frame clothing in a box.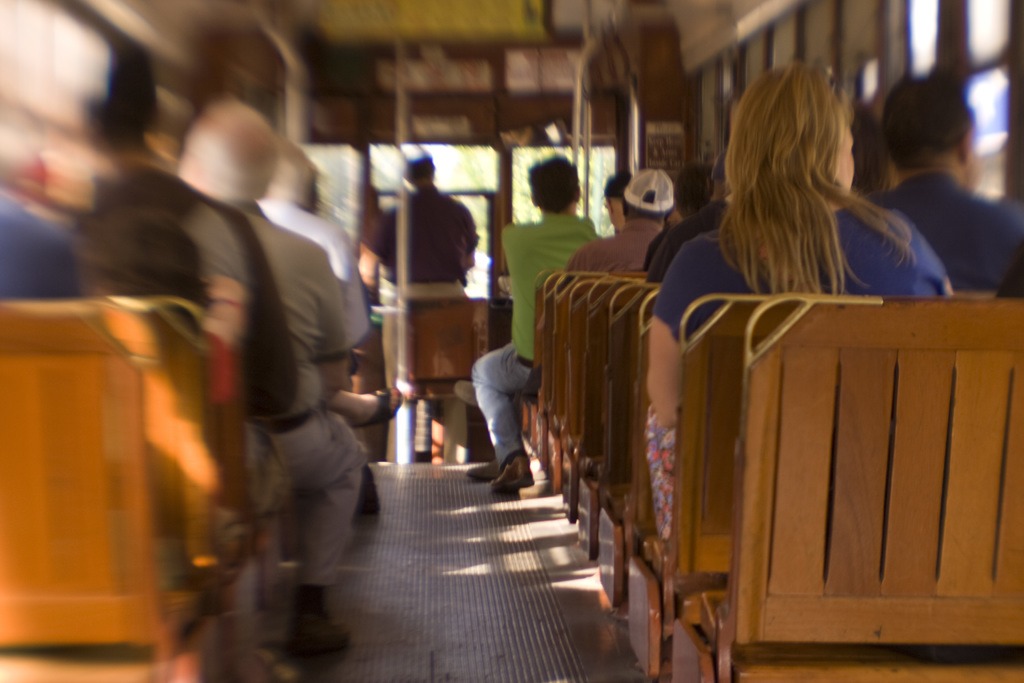
471/201/591/464.
